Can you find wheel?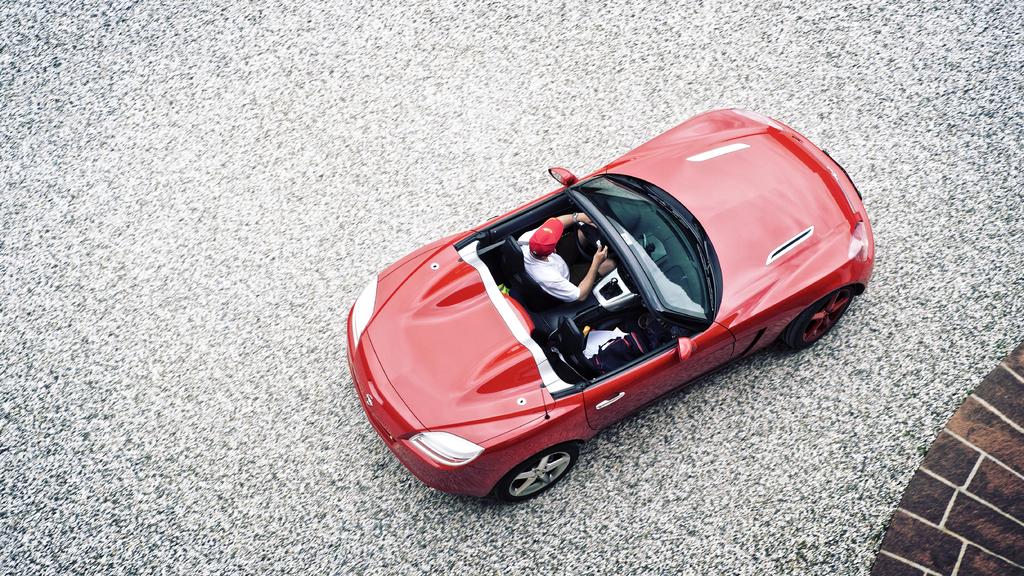
Yes, bounding box: BBox(573, 222, 599, 254).
